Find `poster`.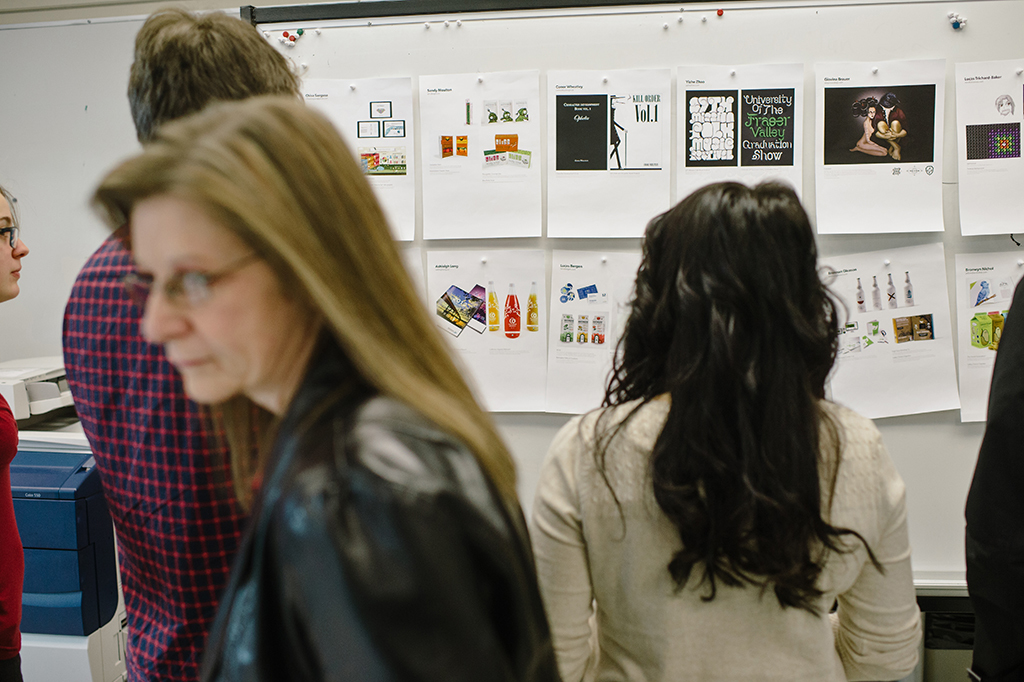
(left=812, top=239, right=958, bottom=418).
